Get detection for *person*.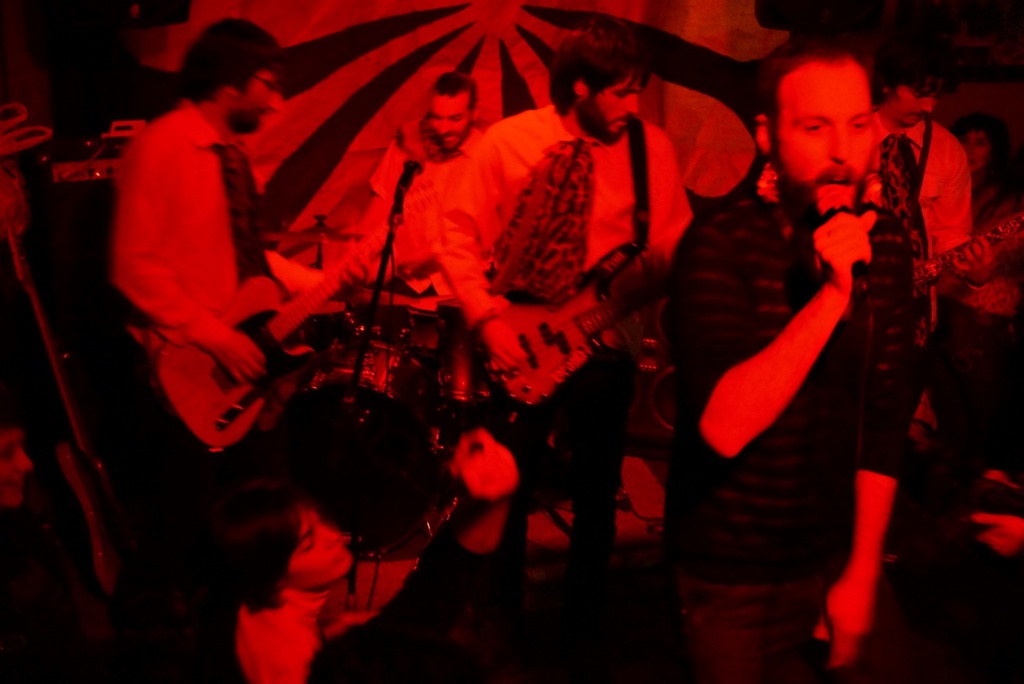
Detection: (651,21,917,683).
